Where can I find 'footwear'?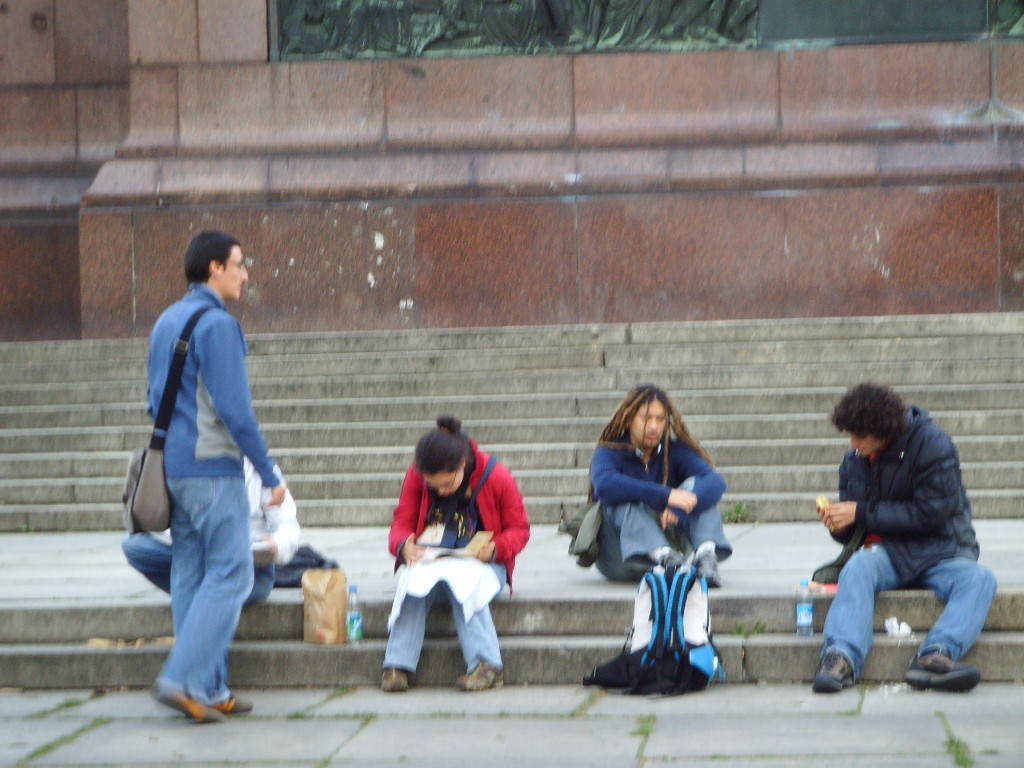
You can find it at (695, 543, 726, 587).
